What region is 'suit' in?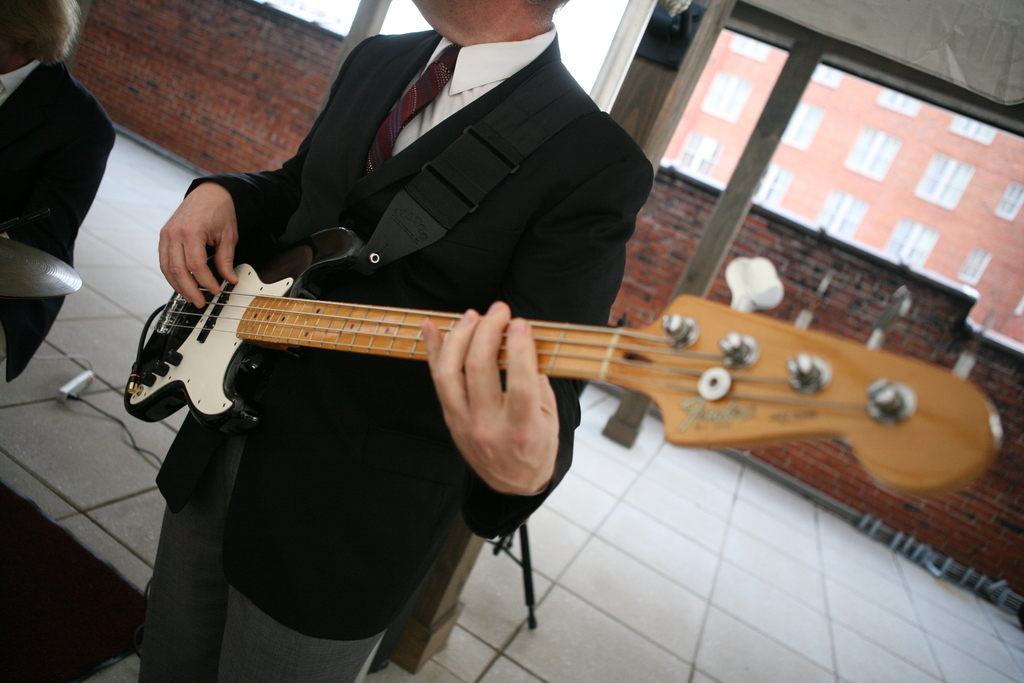
detection(0, 56, 120, 390).
